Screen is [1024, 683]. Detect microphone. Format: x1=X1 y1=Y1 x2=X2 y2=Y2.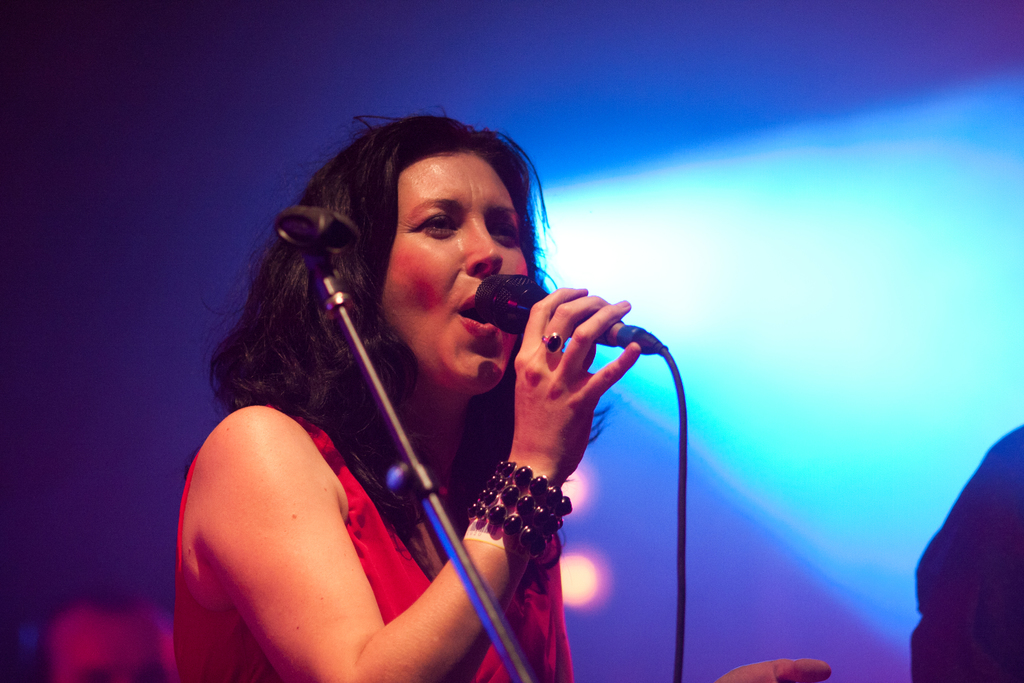
x1=474 y1=270 x2=668 y2=354.
